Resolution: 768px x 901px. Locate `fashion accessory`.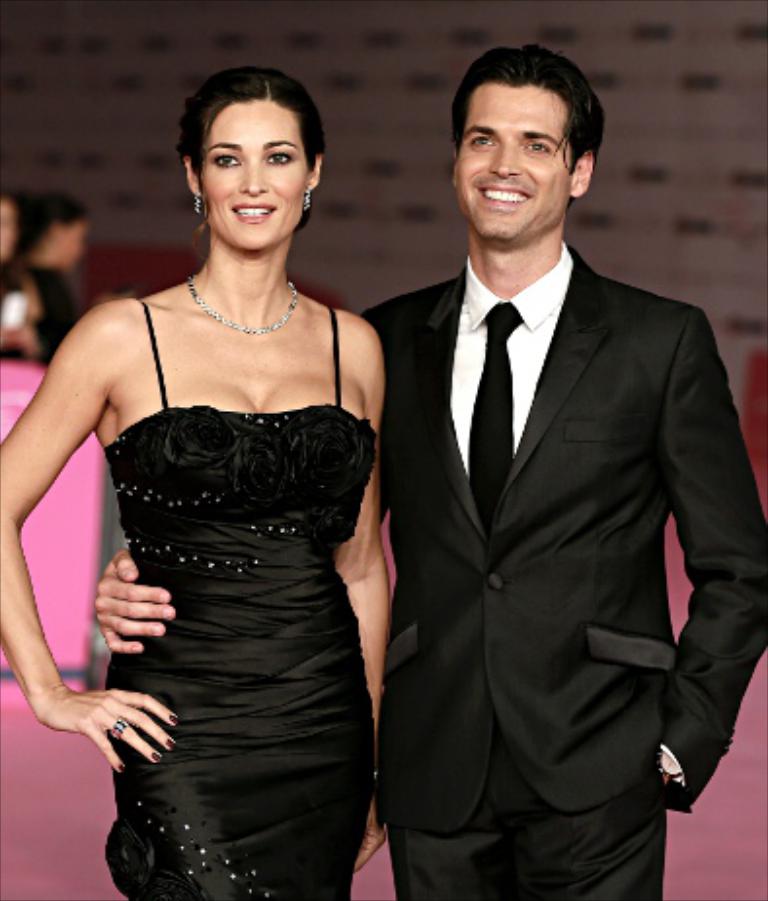
(x1=460, y1=300, x2=524, y2=530).
